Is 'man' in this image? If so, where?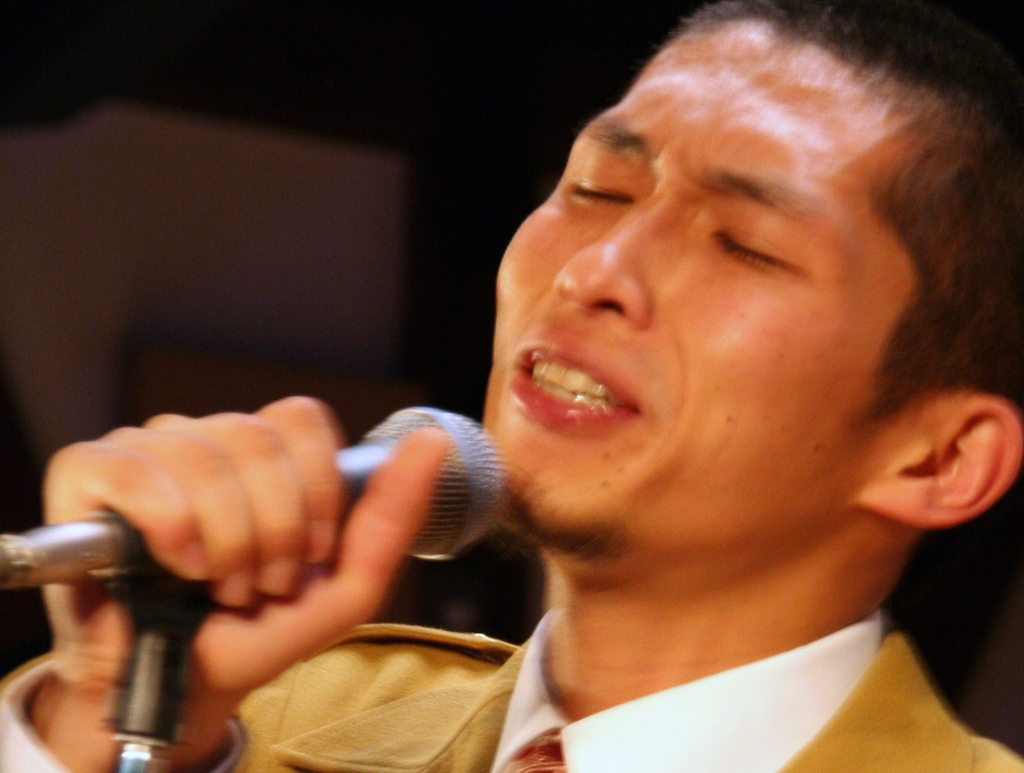
Yes, at region(180, 19, 1023, 772).
